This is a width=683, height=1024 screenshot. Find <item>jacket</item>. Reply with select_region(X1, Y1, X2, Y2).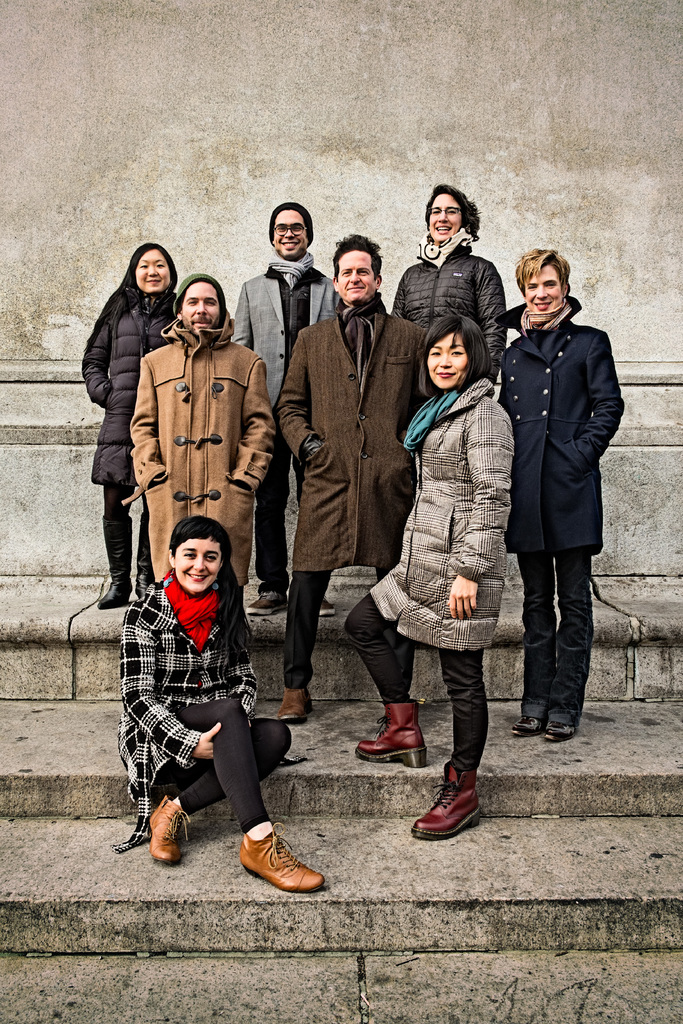
select_region(77, 278, 176, 500).
